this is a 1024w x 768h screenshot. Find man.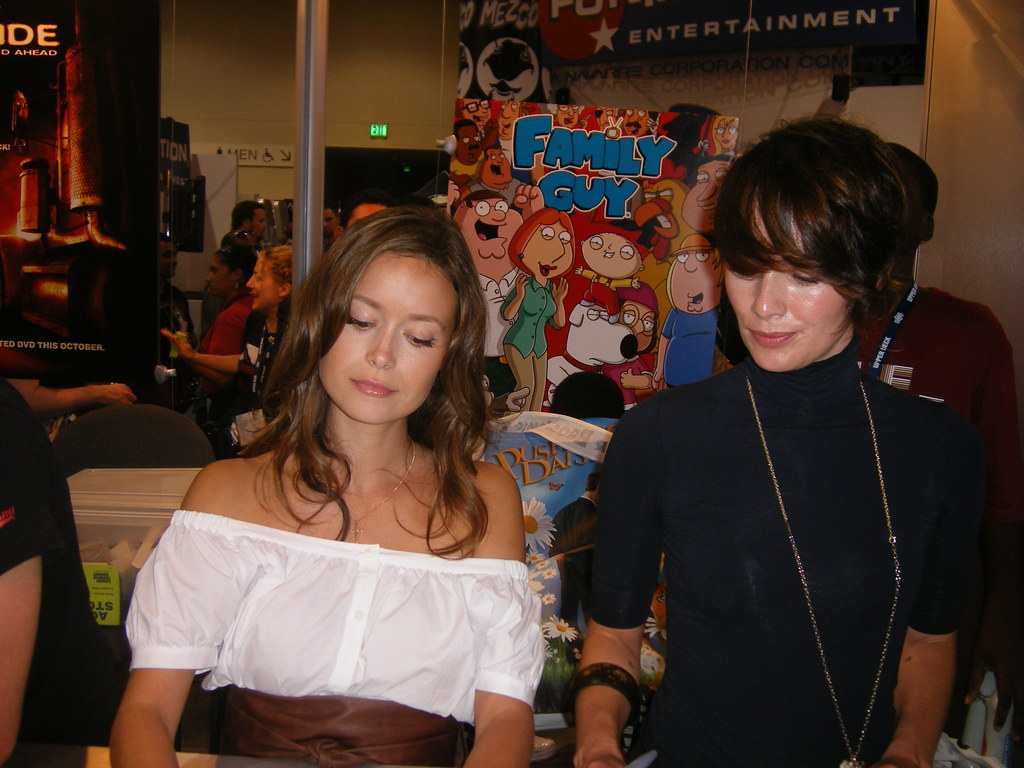
Bounding box: <box>456,99,494,132</box>.
